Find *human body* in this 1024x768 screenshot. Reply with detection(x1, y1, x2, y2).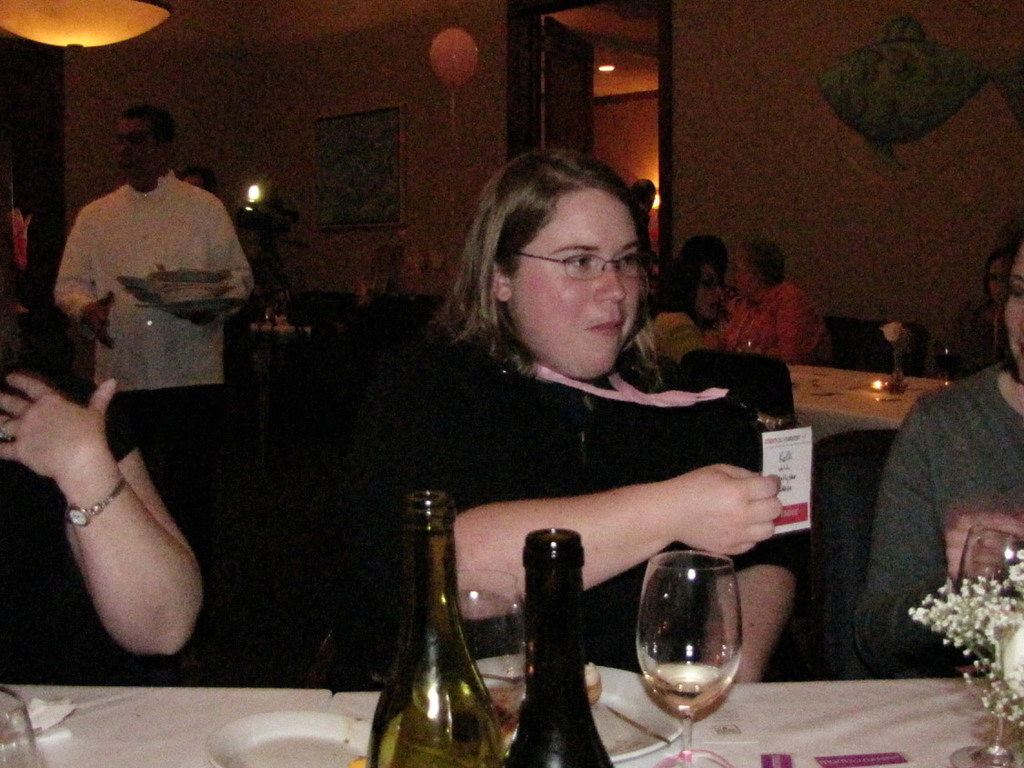
detection(56, 163, 273, 520).
